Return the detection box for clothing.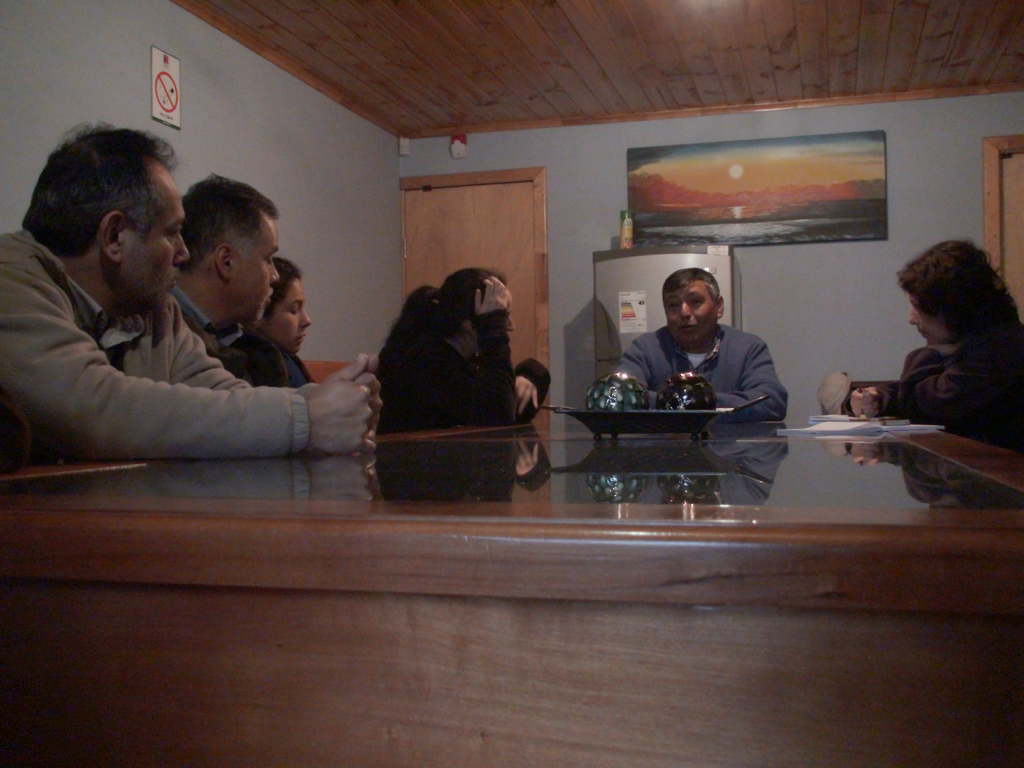
bbox=(171, 287, 285, 385).
